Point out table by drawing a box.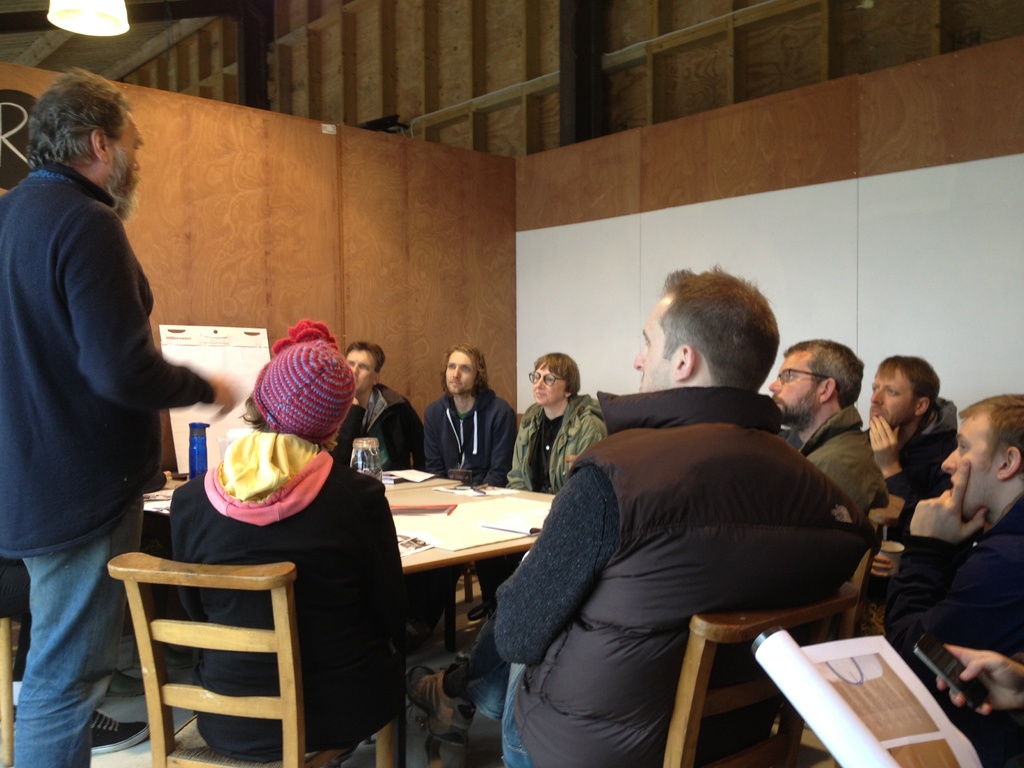
box(365, 456, 546, 682).
